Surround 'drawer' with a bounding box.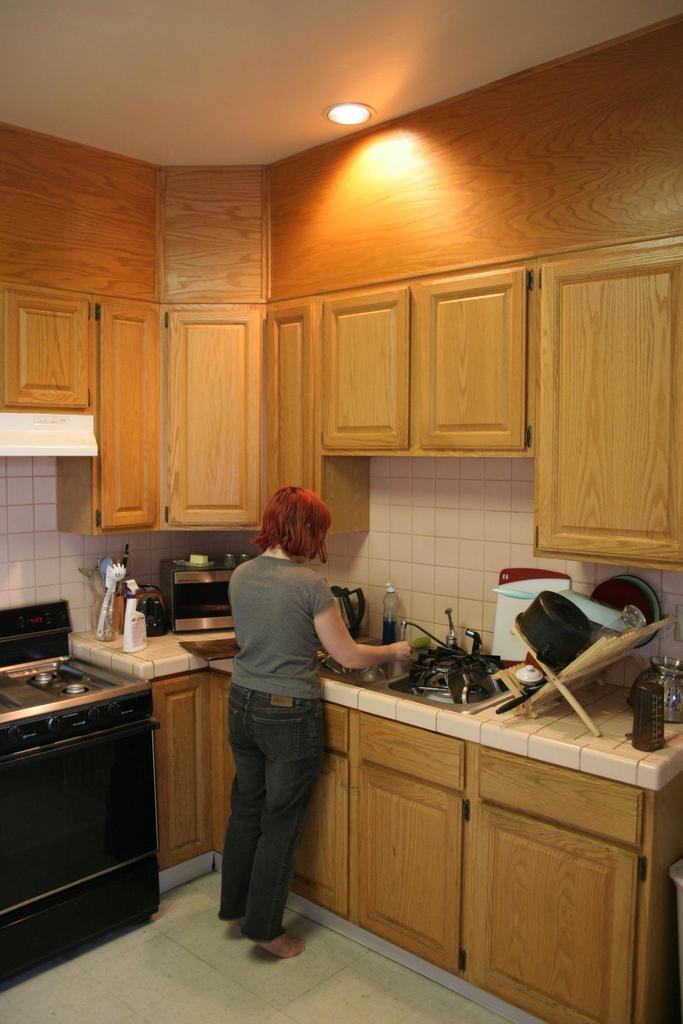
pyautogui.locateOnScreen(474, 749, 634, 851).
